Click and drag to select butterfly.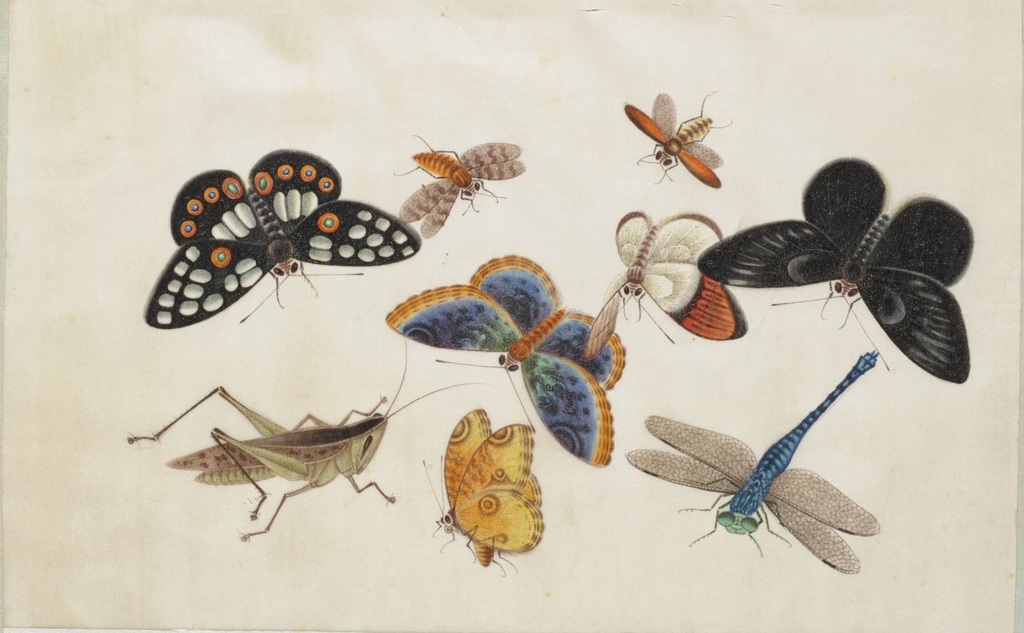
Selection: l=377, t=251, r=625, b=470.
